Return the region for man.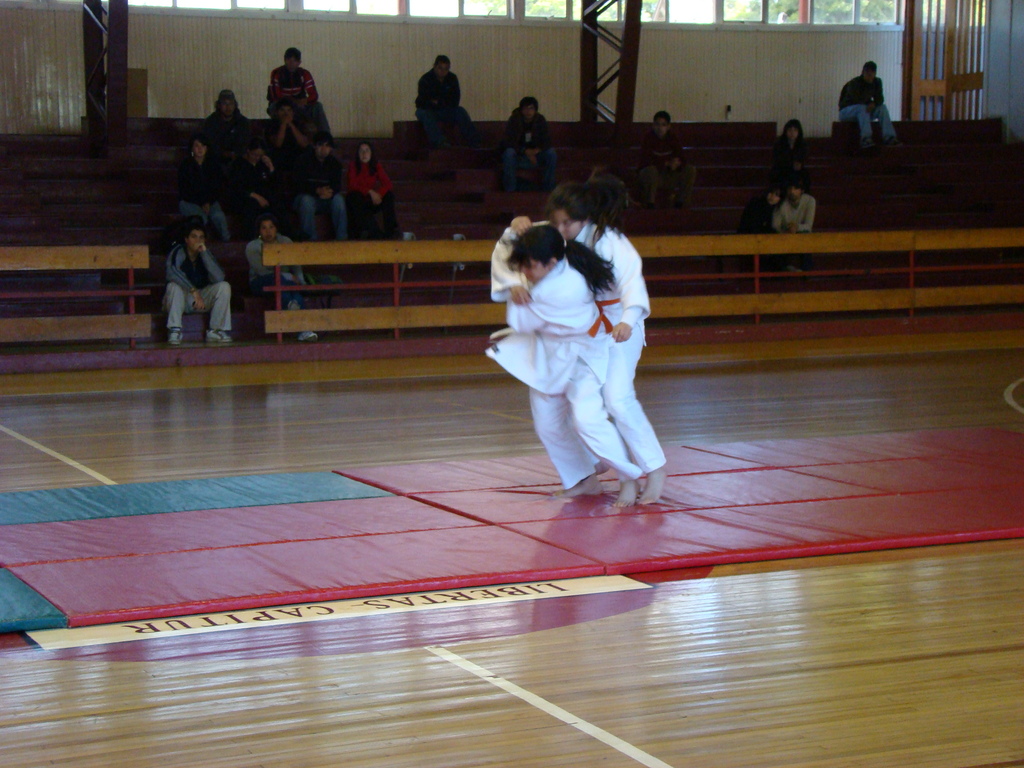
x1=414, y1=51, x2=477, y2=147.
